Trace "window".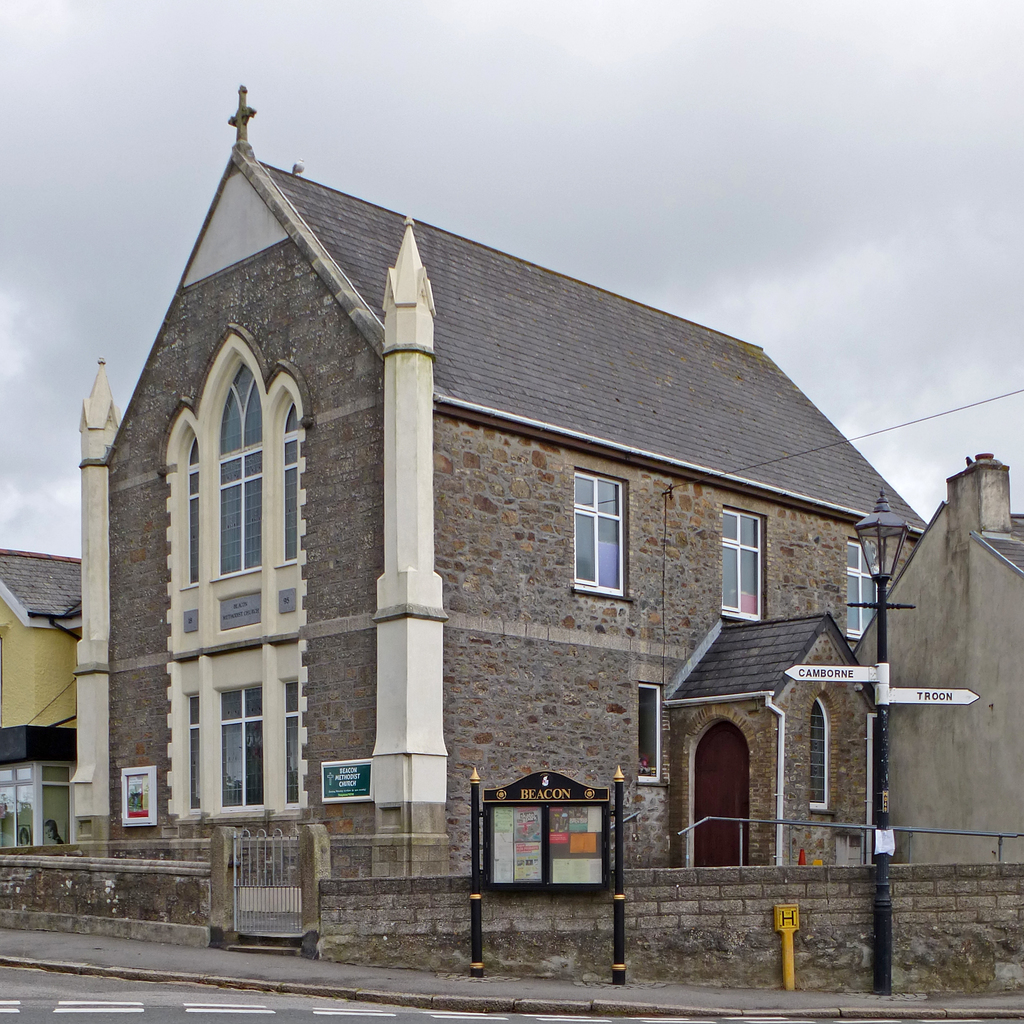
Traced to (848,541,883,631).
